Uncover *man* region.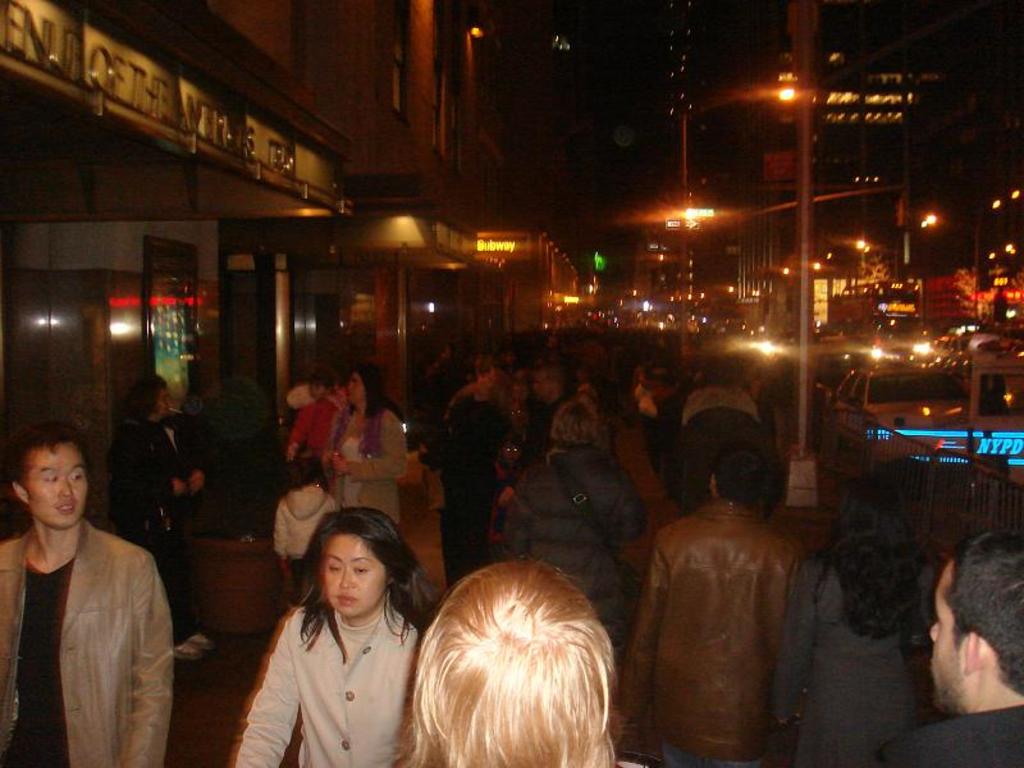
Uncovered: [877,530,1023,767].
